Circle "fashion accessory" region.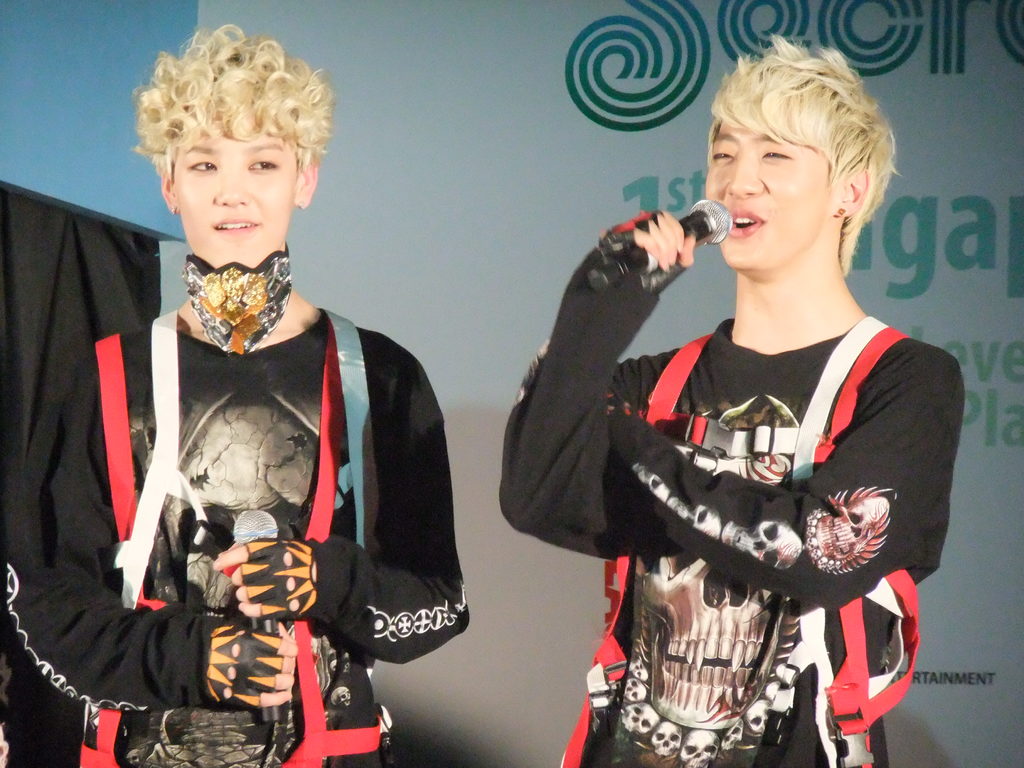
Region: (x1=298, y1=201, x2=305, y2=210).
